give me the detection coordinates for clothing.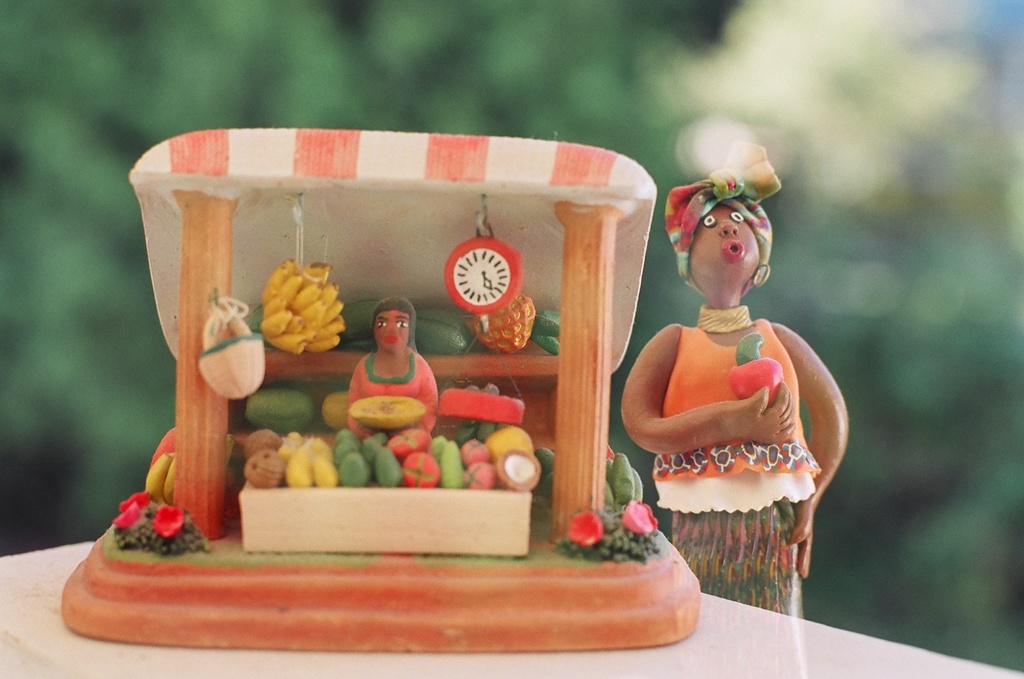
[x1=335, y1=346, x2=442, y2=437].
